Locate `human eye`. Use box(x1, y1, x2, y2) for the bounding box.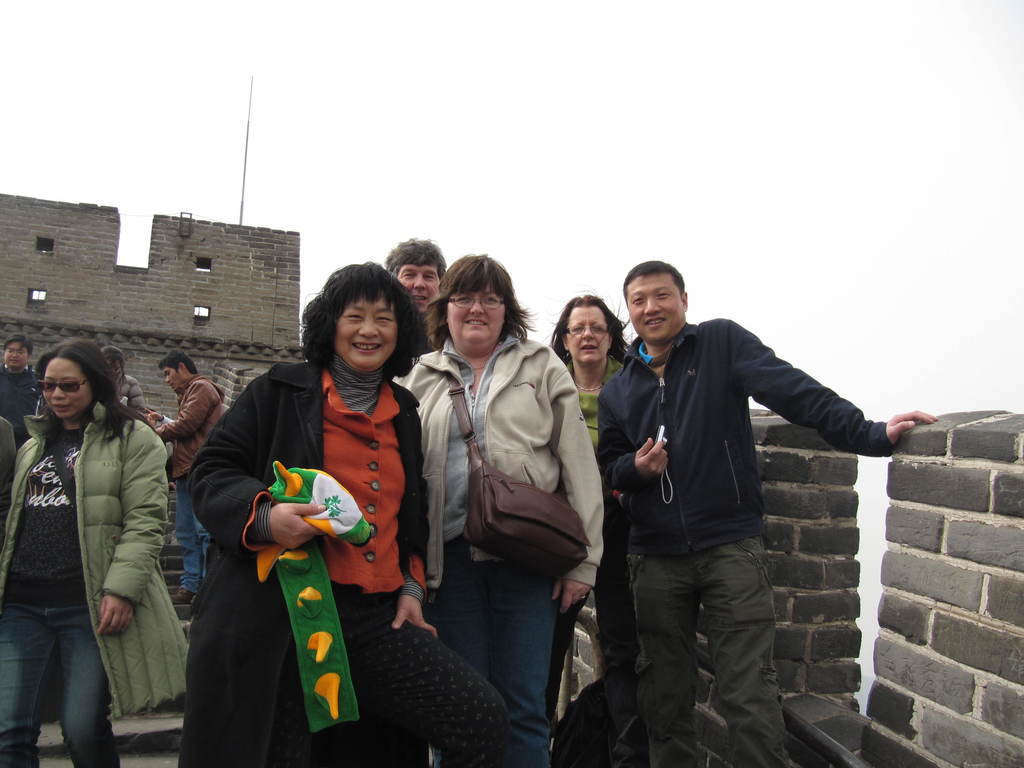
box(17, 346, 28, 356).
